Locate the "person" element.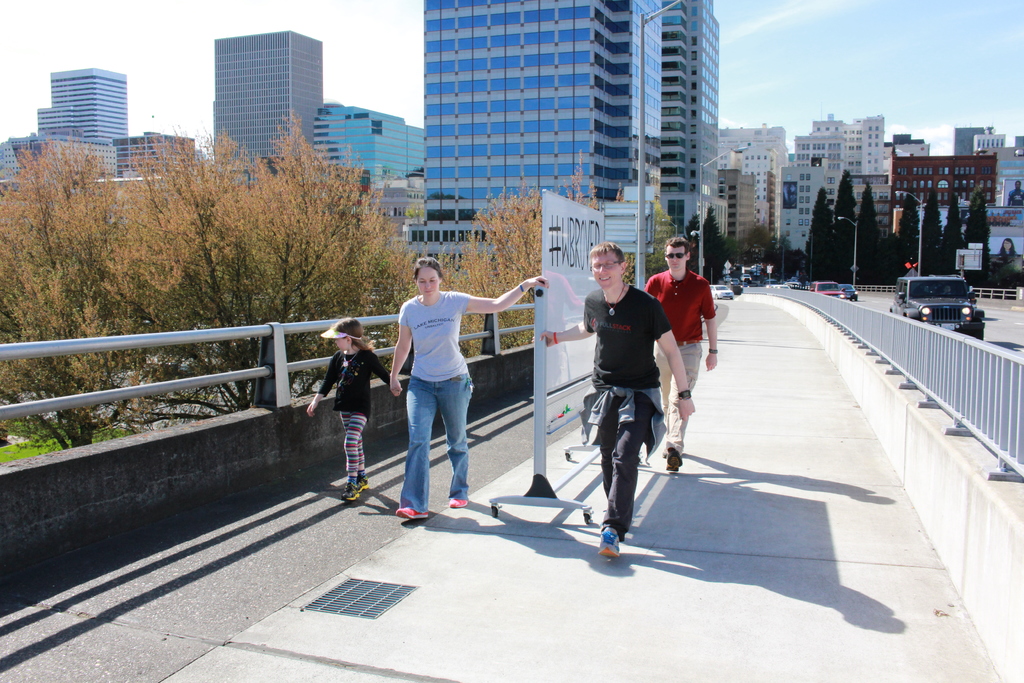
Element bbox: select_region(306, 317, 397, 504).
